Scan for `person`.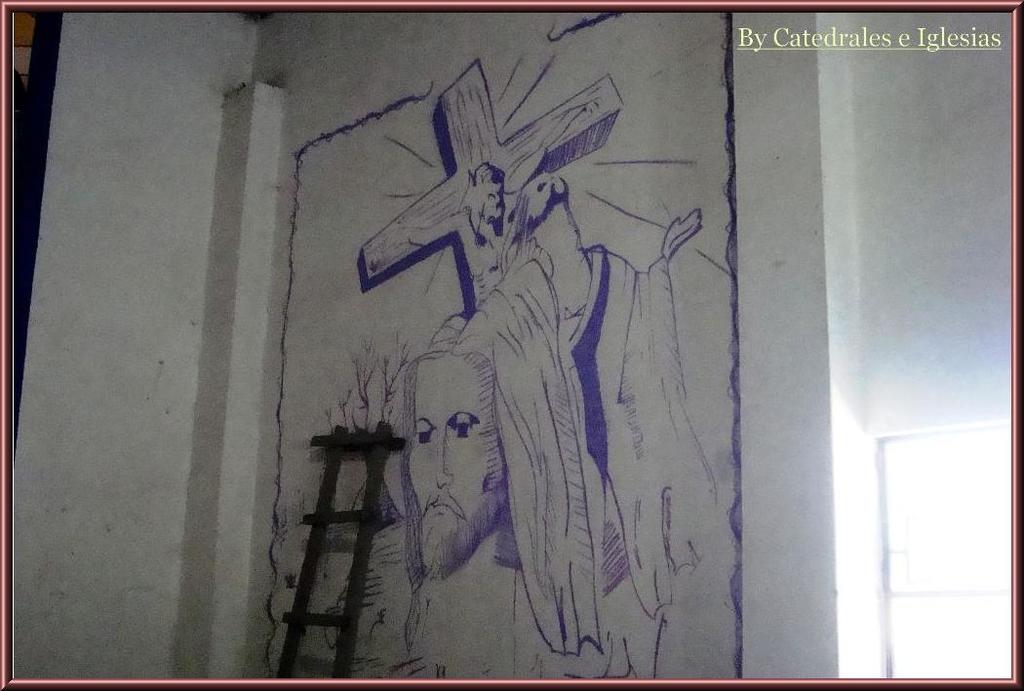
Scan result: {"left": 390, "top": 164, "right": 695, "bottom": 678}.
